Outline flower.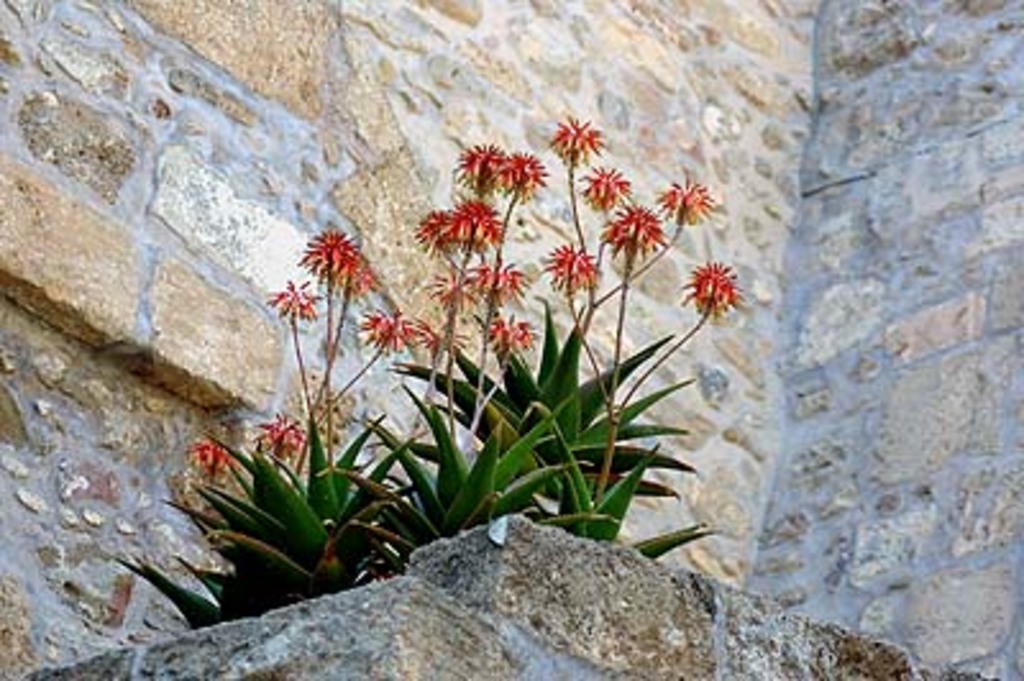
Outline: [x1=417, y1=200, x2=497, y2=251].
